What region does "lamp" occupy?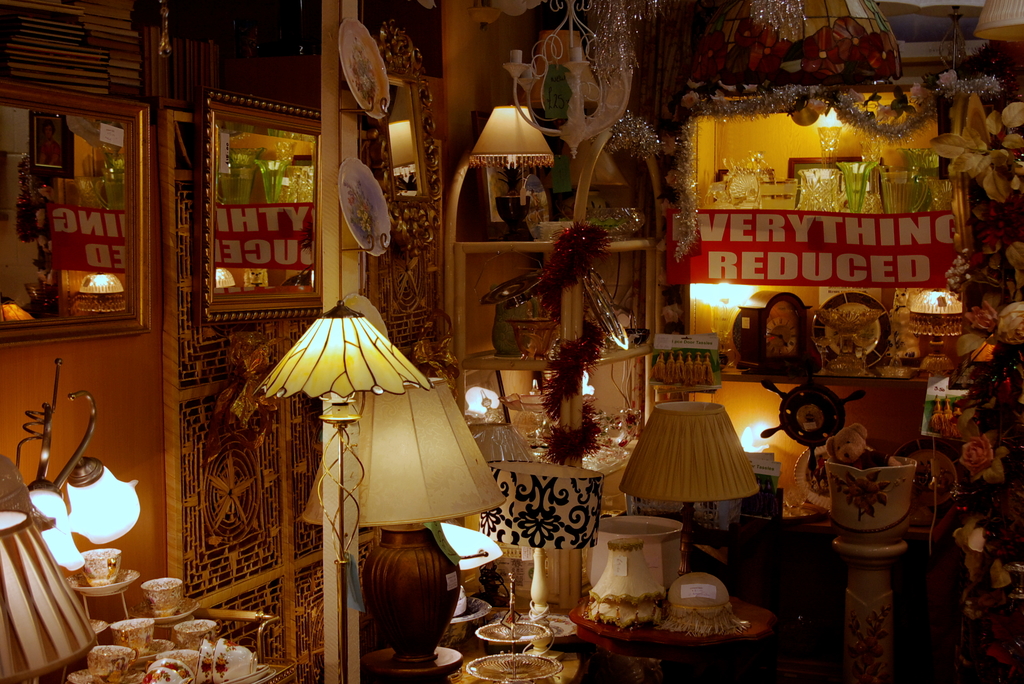
bbox=(690, 0, 899, 95).
